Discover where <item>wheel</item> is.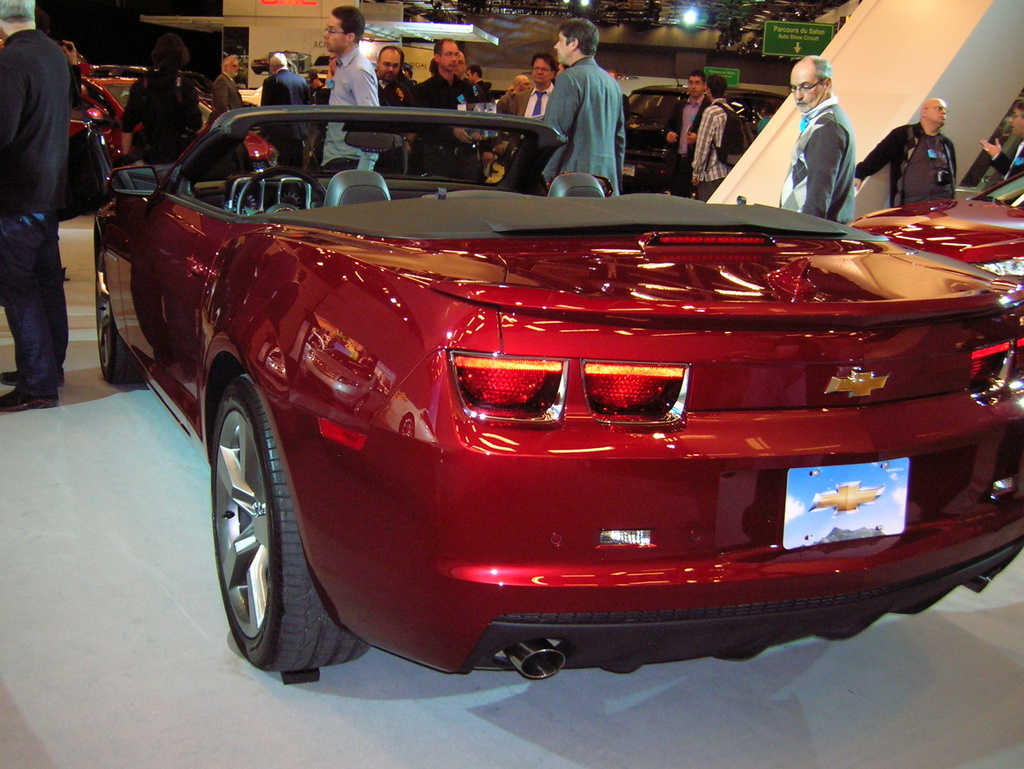
Discovered at box=[96, 247, 143, 384].
